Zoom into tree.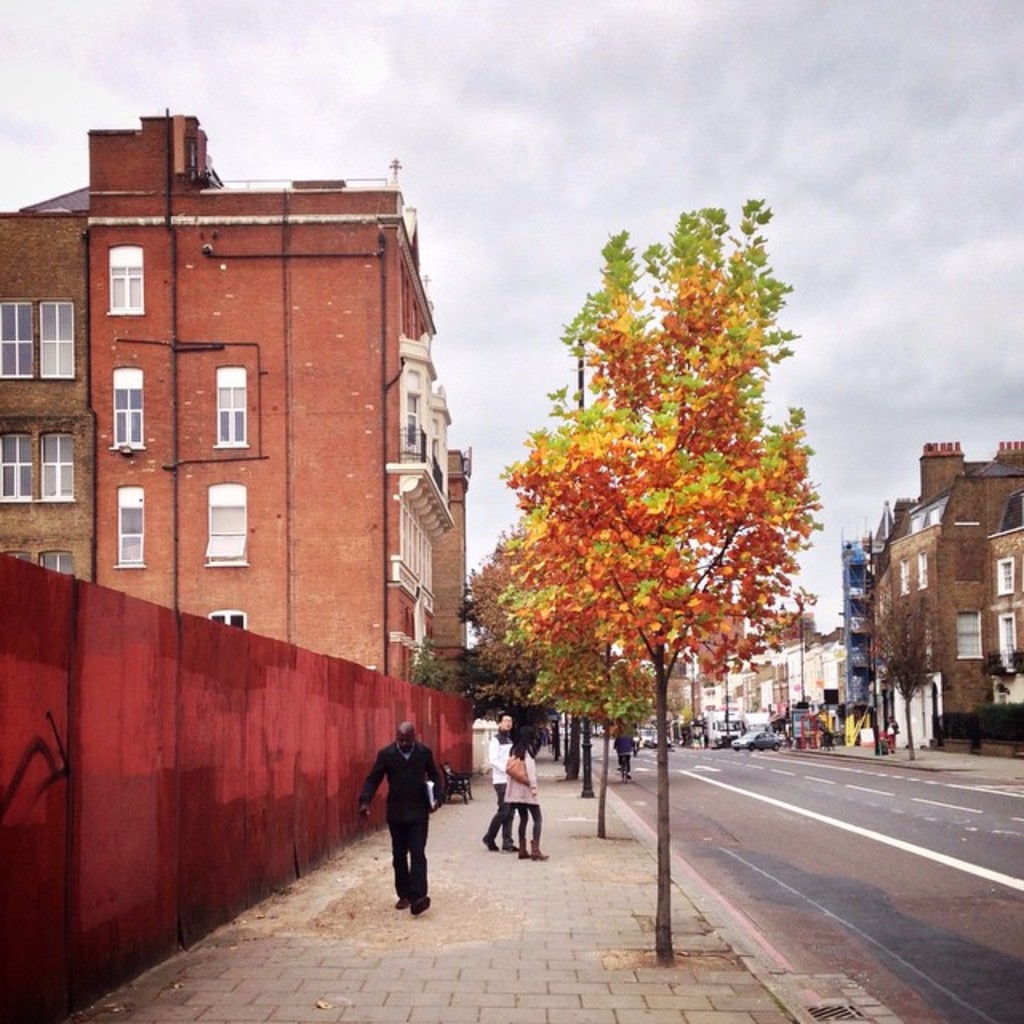
Zoom target: box=[867, 576, 965, 770].
